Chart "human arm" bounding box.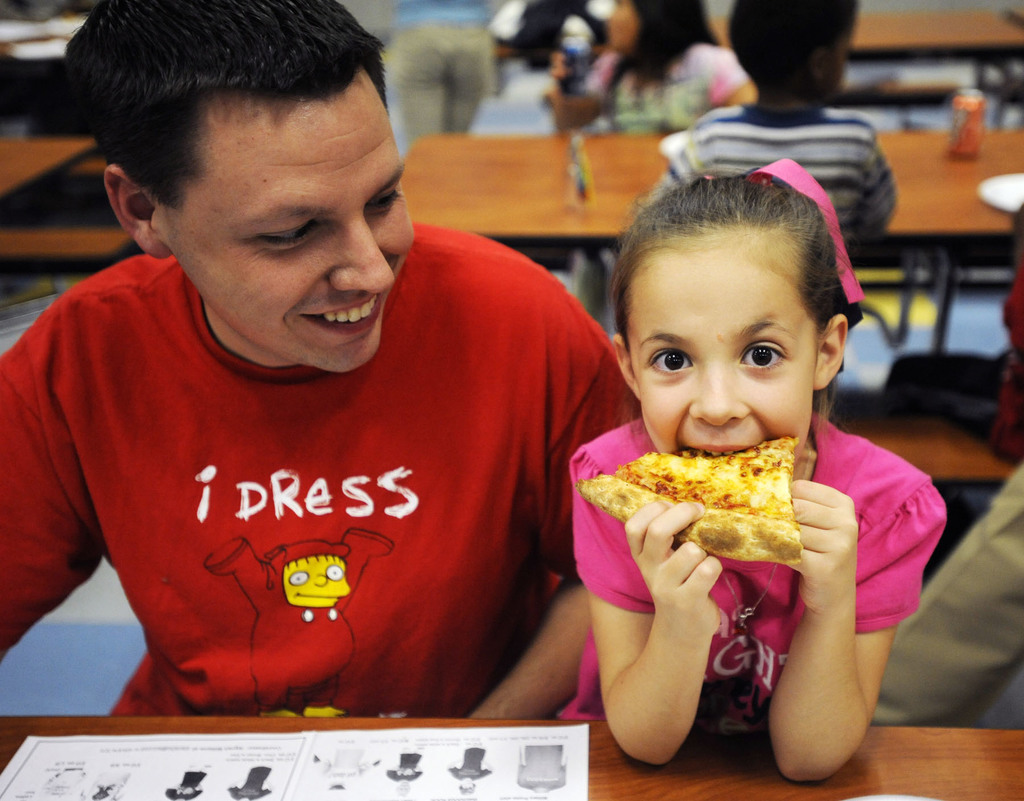
Charted: box=[854, 120, 900, 243].
